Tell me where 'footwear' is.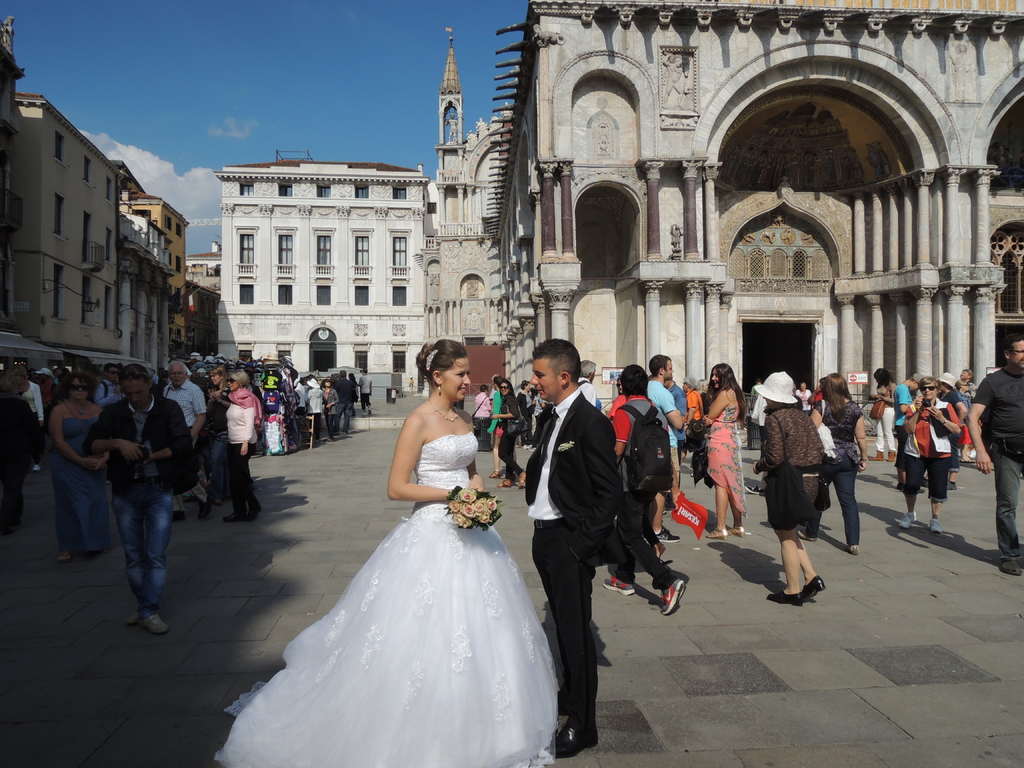
'footwear' is at region(653, 573, 687, 620).
